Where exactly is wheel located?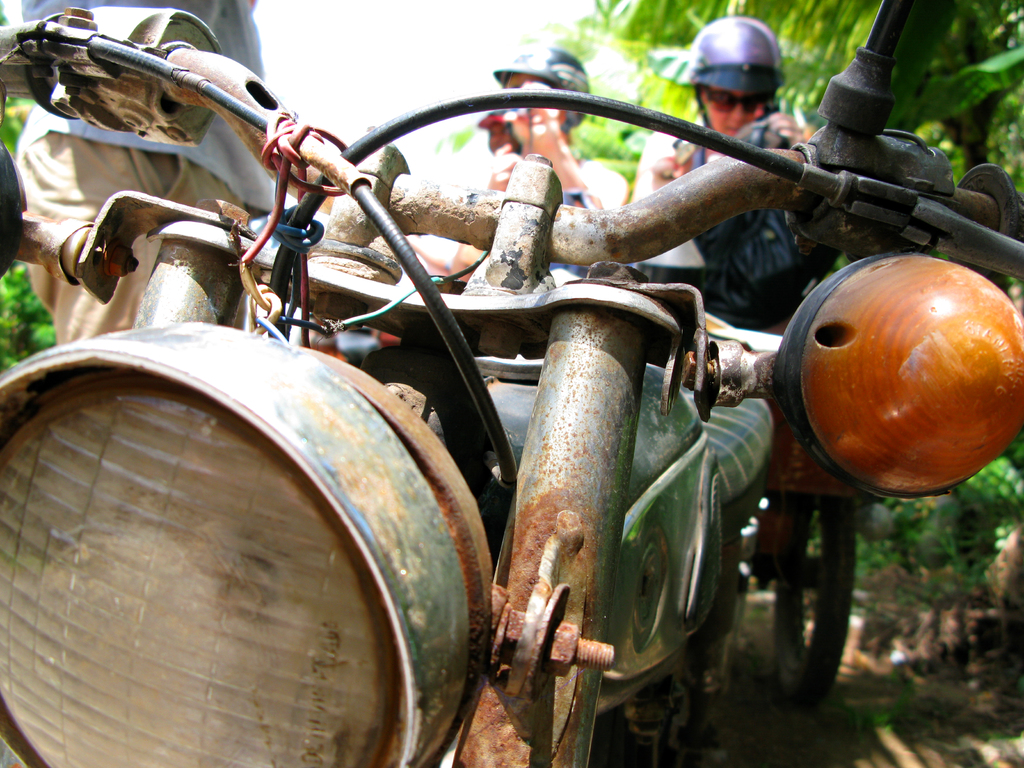
Its bounding box is detection(772, 495, 854, 703).
